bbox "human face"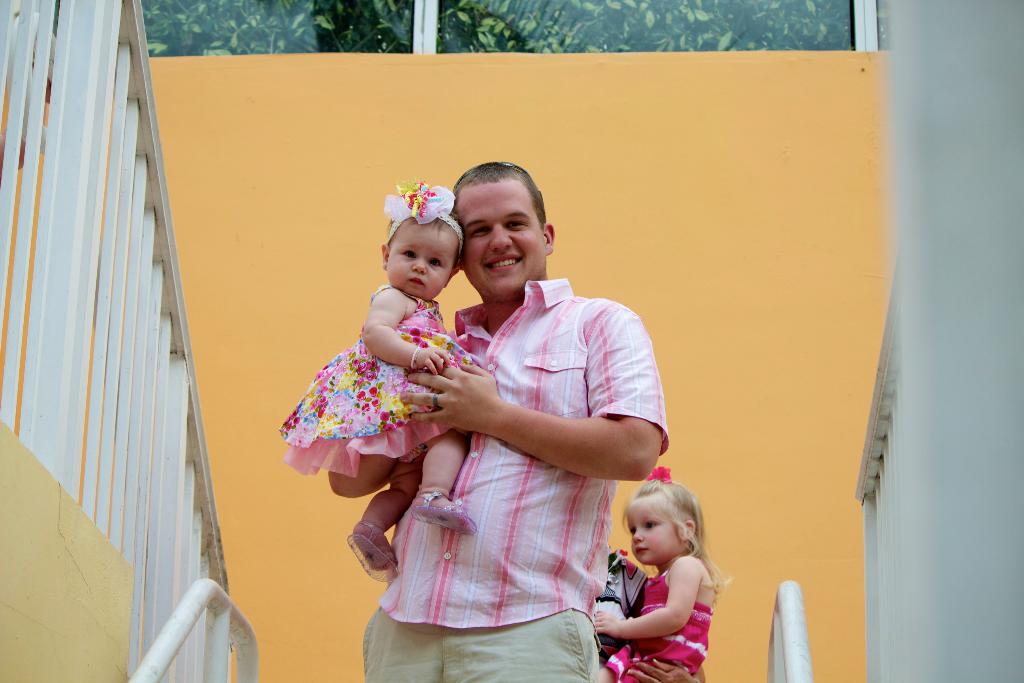
Rect(458, 177, 546, 299)
